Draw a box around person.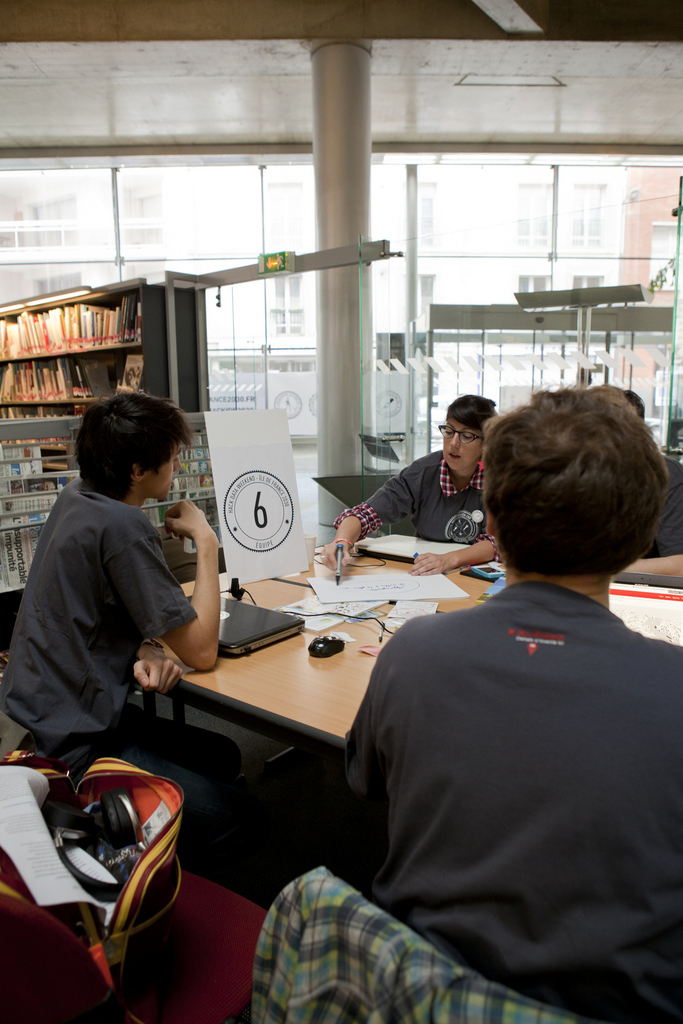
[x1=339, y1=383, x2=682, y2=1023].
